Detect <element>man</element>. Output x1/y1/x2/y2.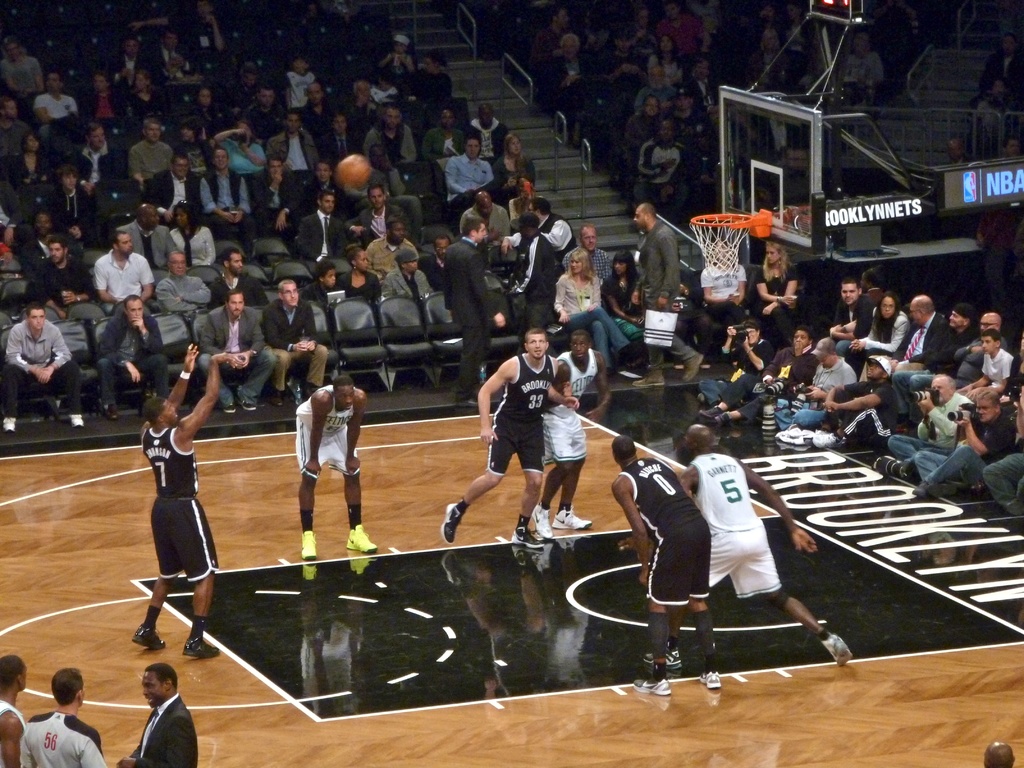
357/104/416/157.
